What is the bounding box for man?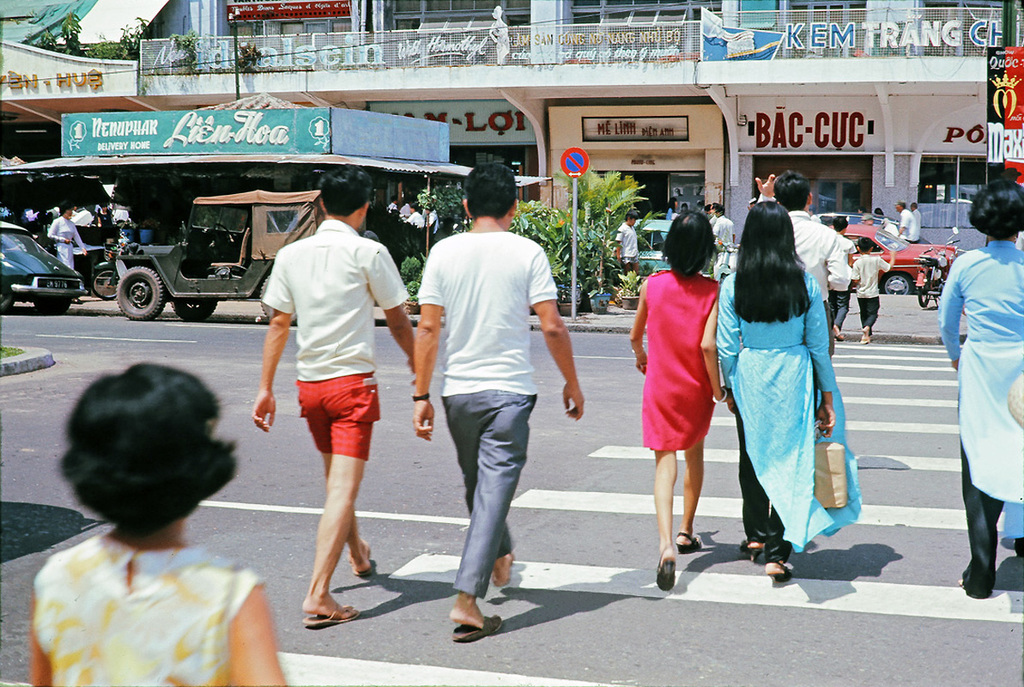
912,204,922,236.
